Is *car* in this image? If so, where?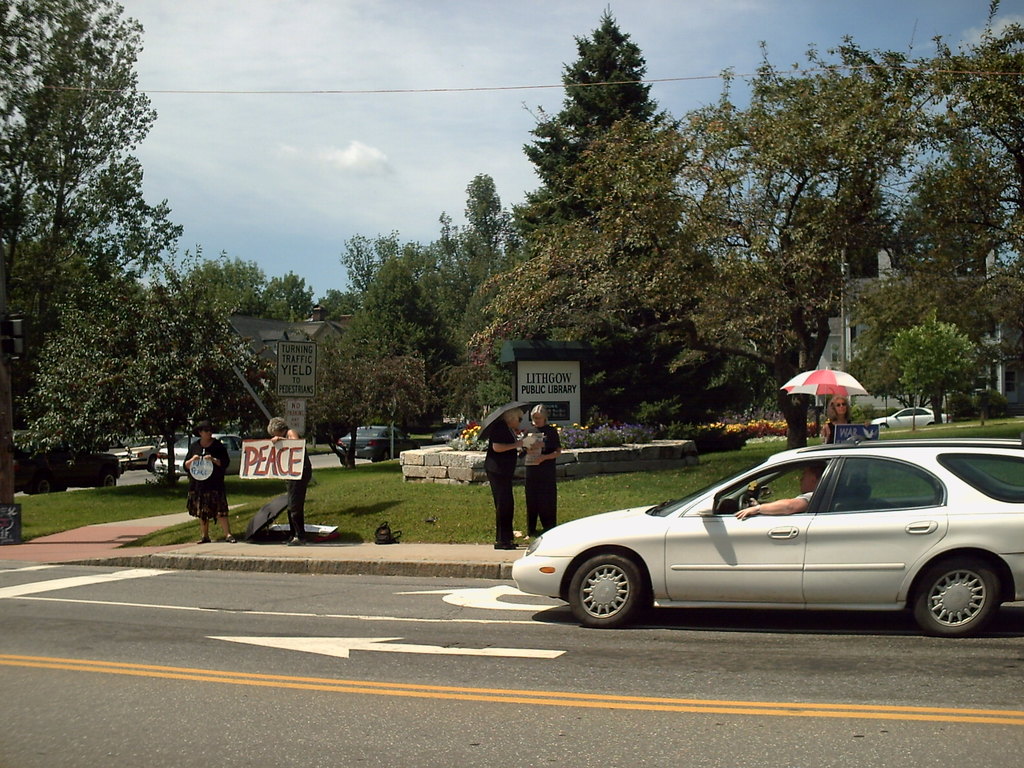
Yes, at select_region(431, 424, 463, 444).
